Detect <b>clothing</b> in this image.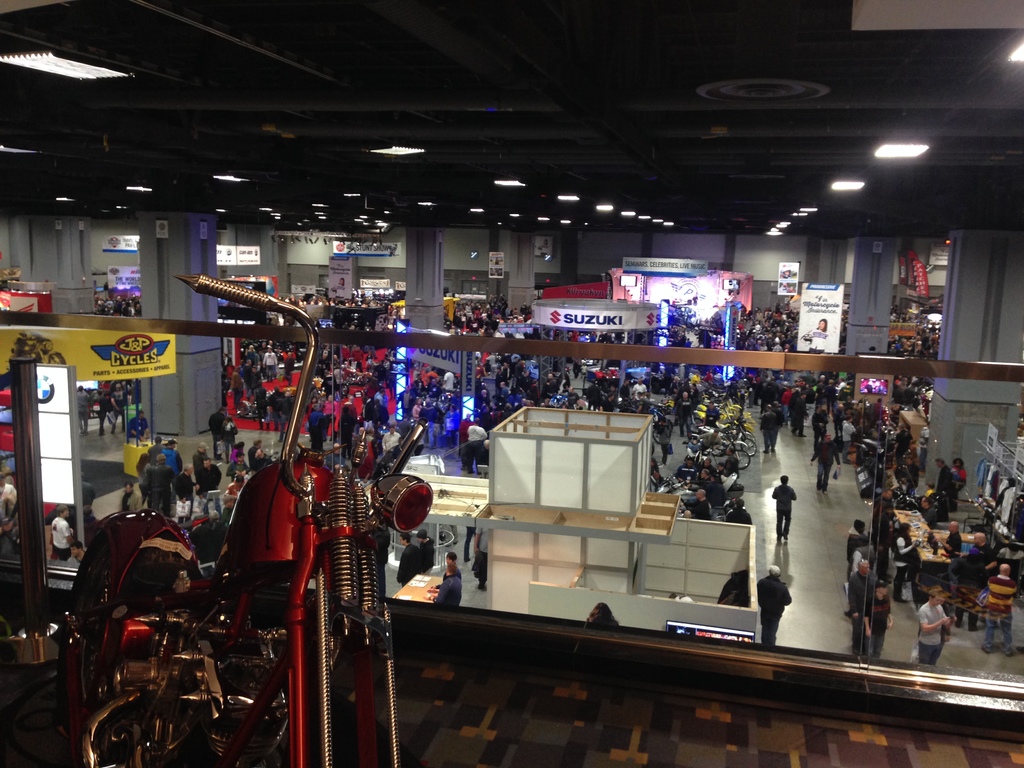
Detection: left=170, top=470, right=195, bottom=522.
